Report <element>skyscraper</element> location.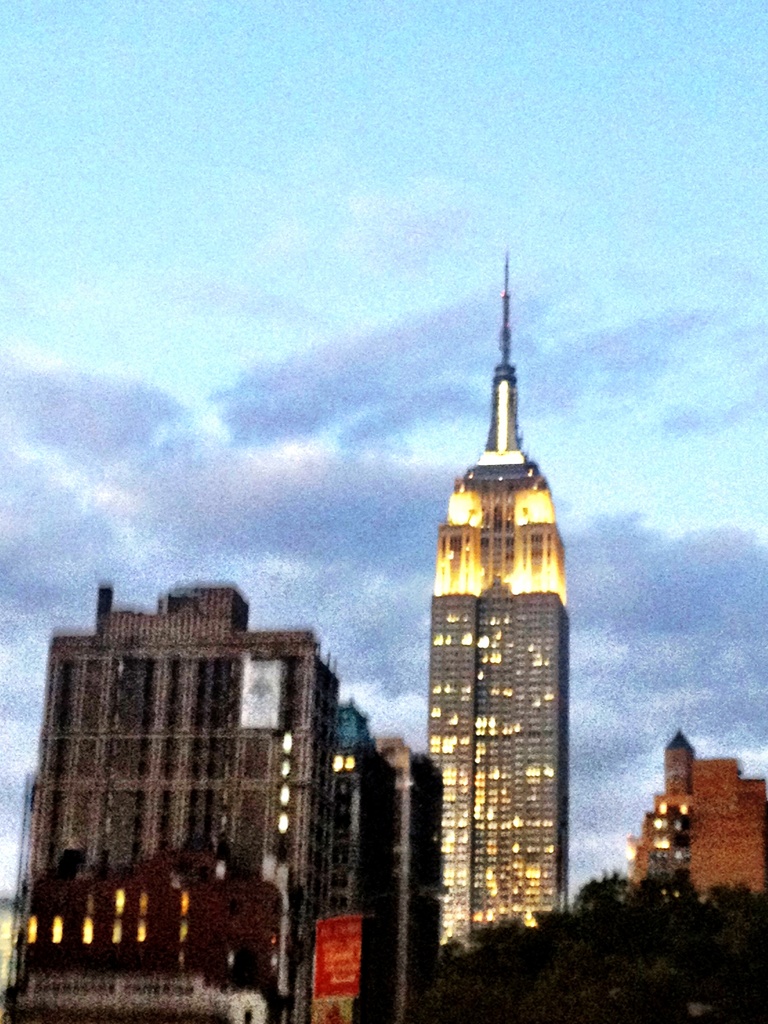
Report: locate(630, 718, 716, 890).
